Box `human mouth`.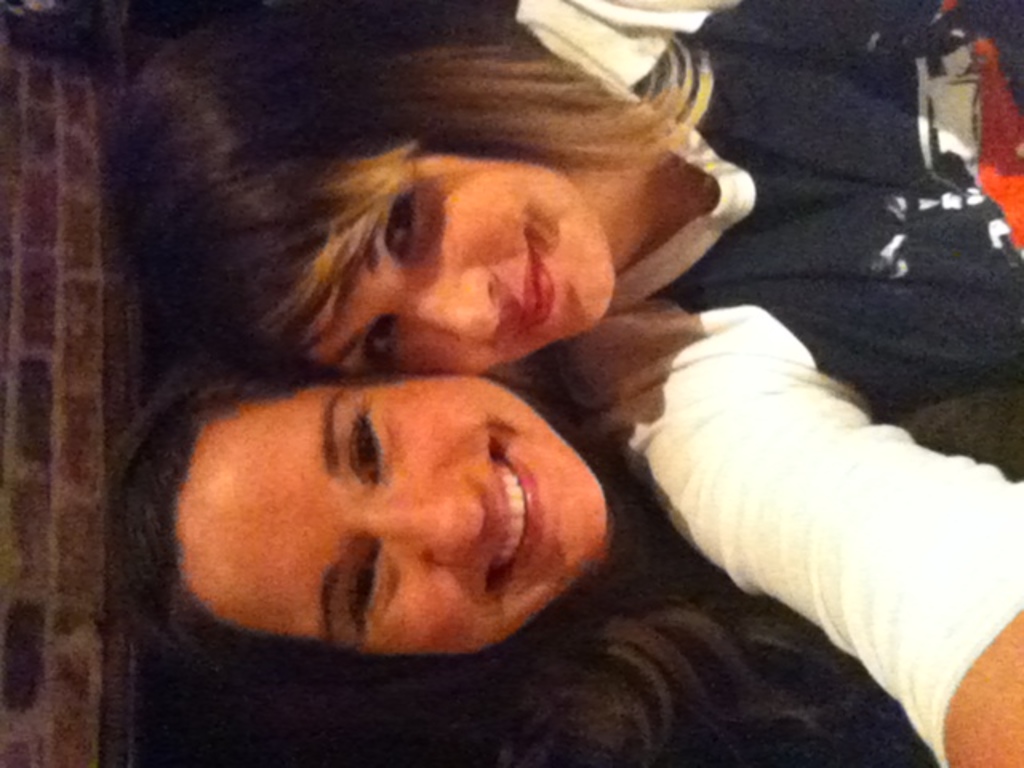
510, 227, 560, 342.
